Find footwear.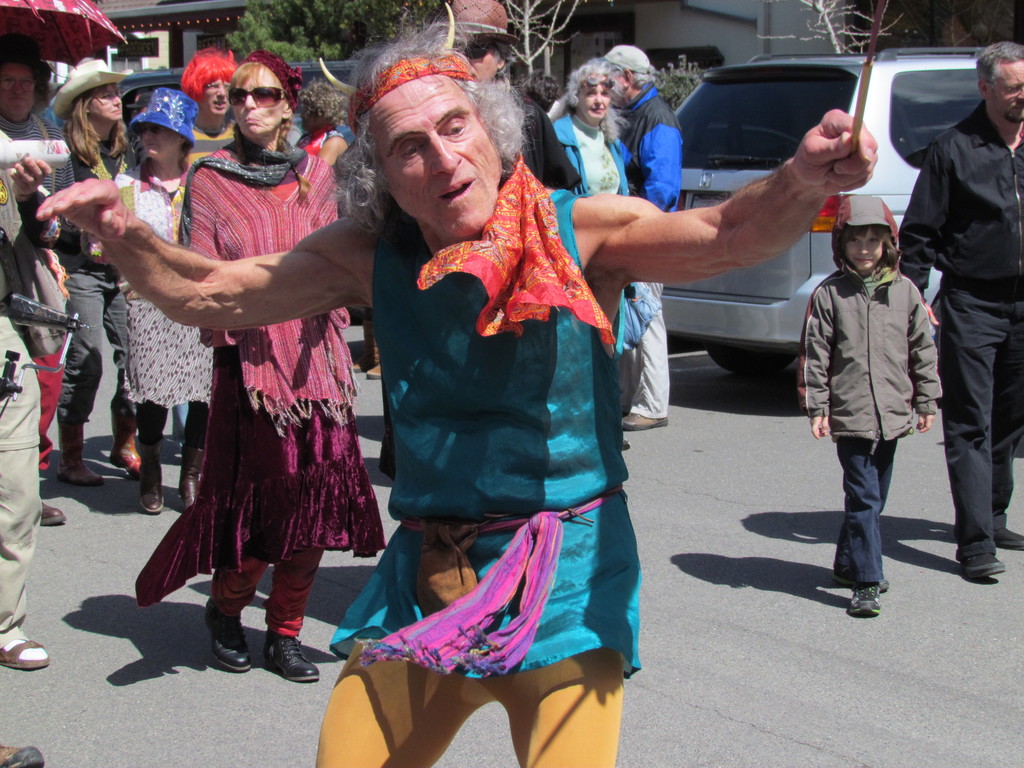
(41,494,70,527).
